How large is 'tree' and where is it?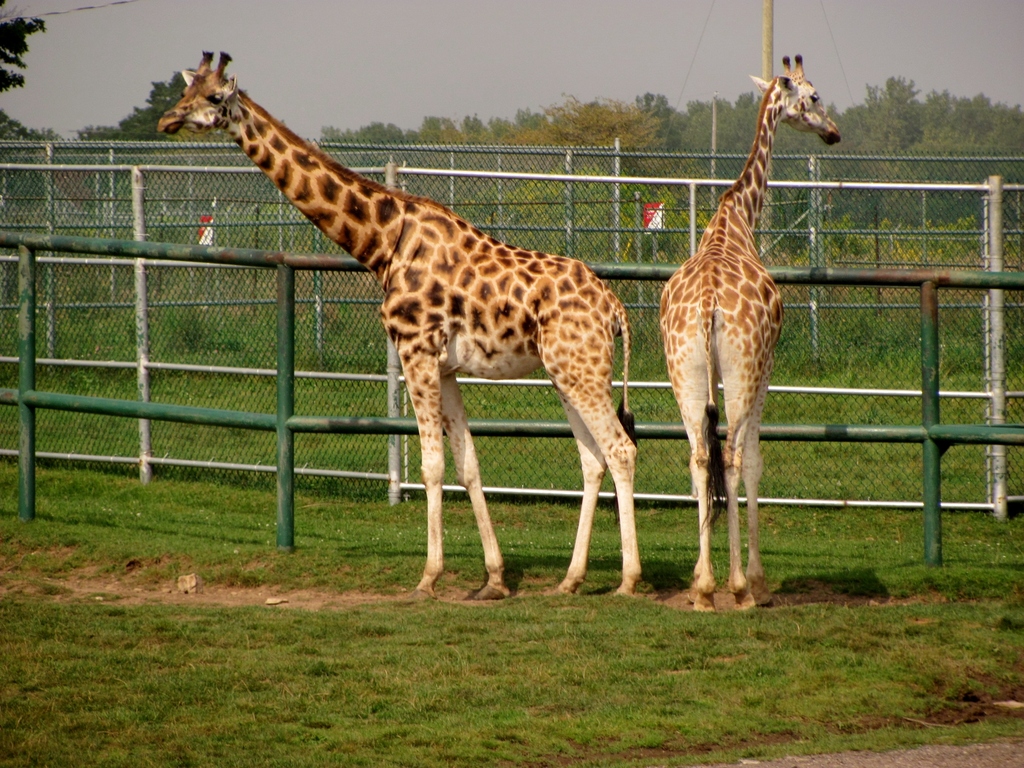
Bounding box: <region>0, 15, 44, 93</region>.
